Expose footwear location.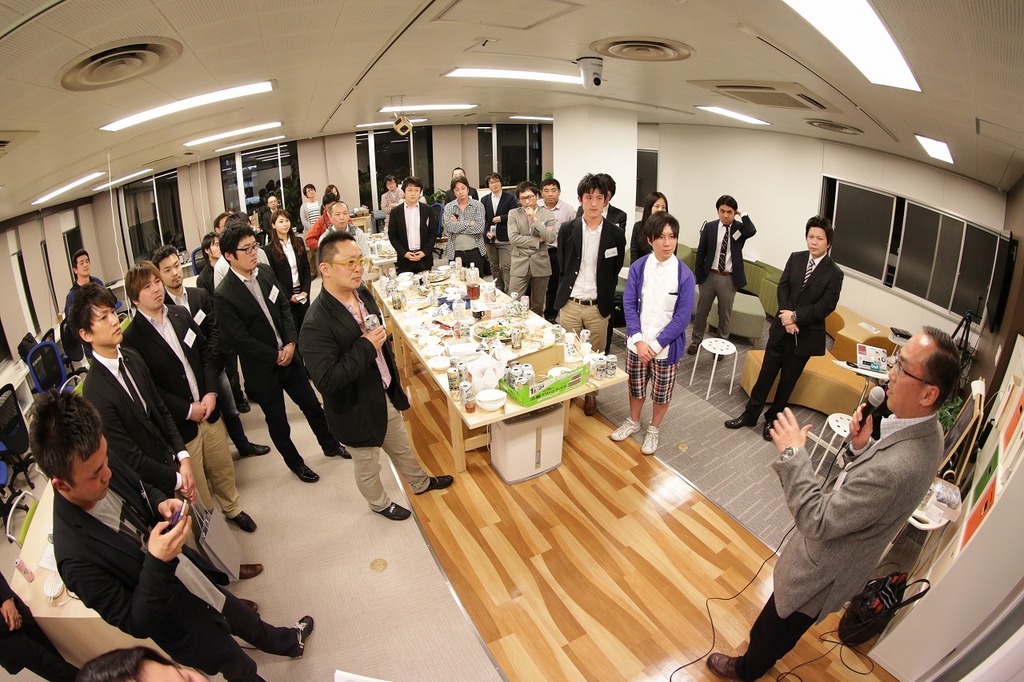
Exposed at rect(582, 391, 598, 418).
